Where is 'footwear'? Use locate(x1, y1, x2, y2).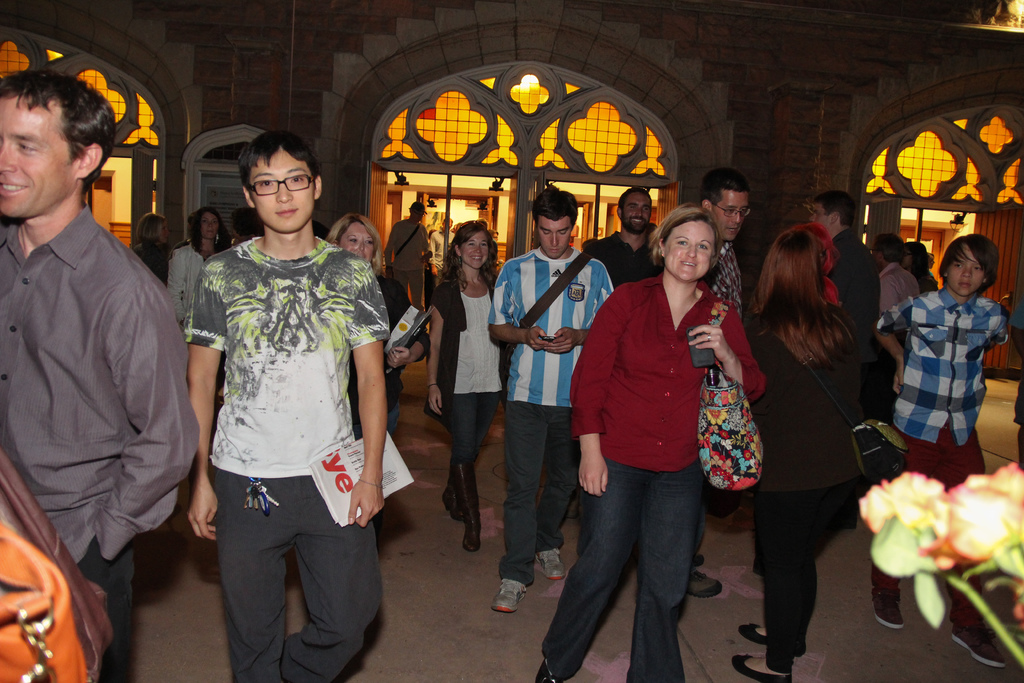
locate(535, 548, 563, 577).
